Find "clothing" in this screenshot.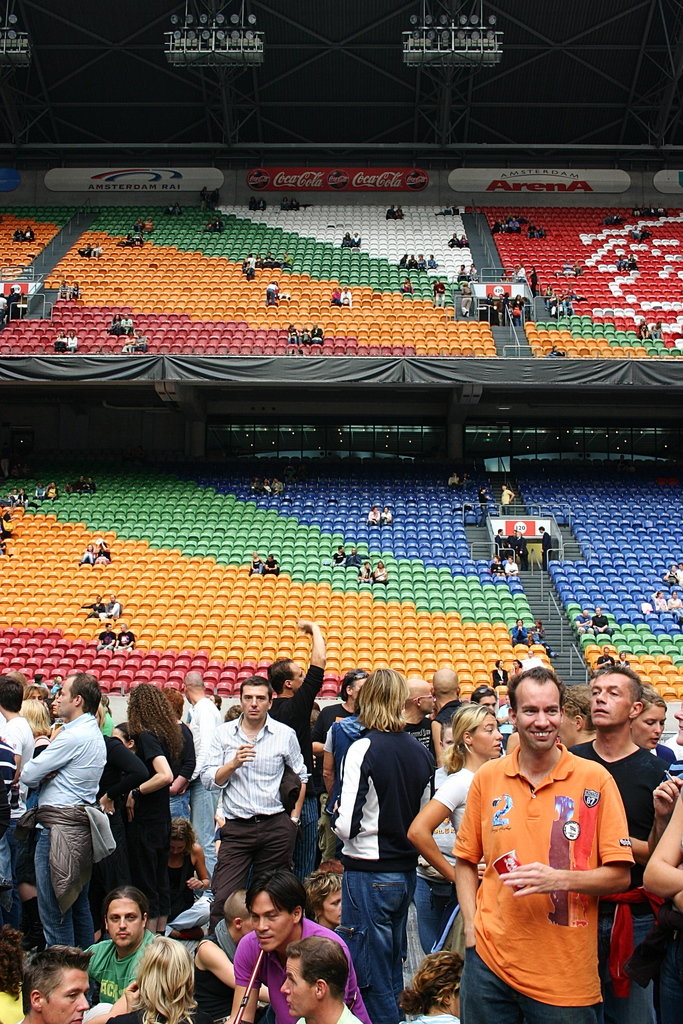
The bounding box for "clothing" is detection(240, 913, 364, 1023).
